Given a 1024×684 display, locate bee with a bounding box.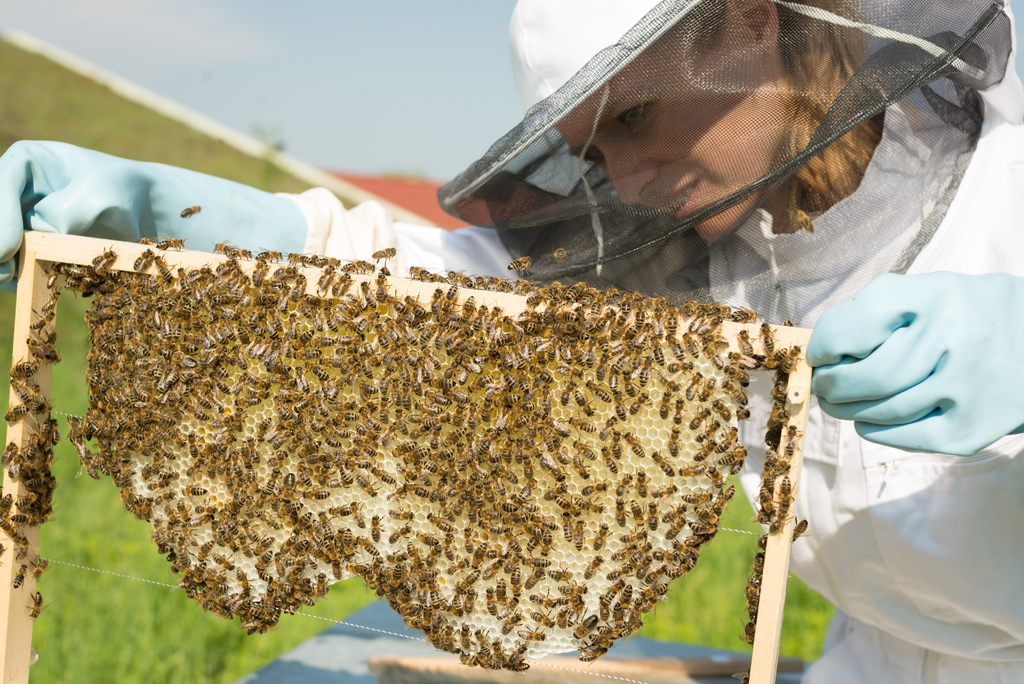
Located: <box>676,458,712,476</box>.
